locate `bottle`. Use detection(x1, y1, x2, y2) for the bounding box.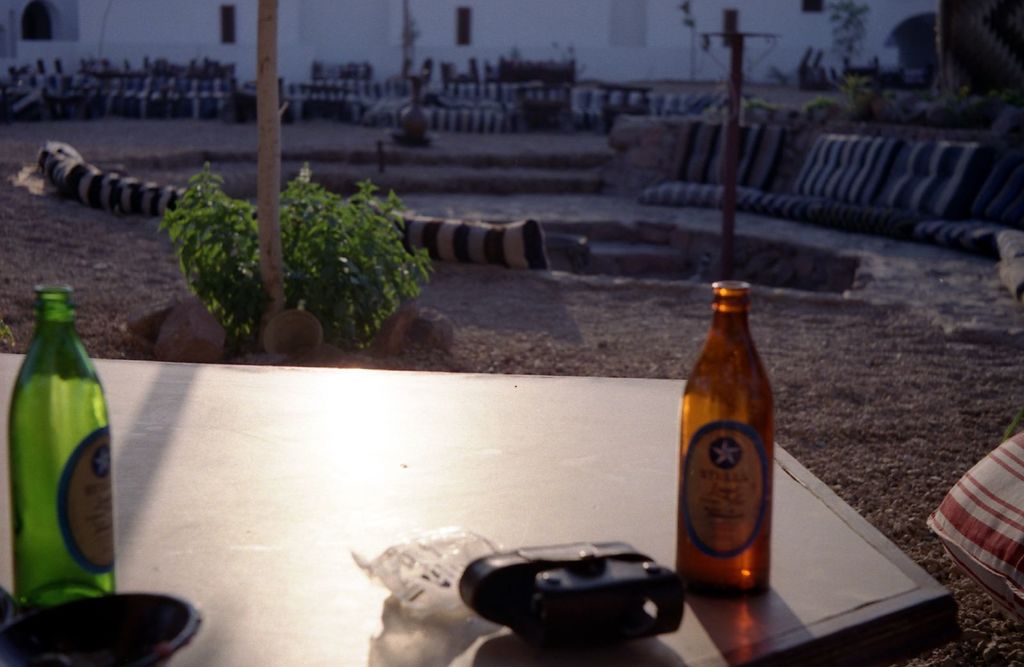
detection(12, 276, 119, 623).
